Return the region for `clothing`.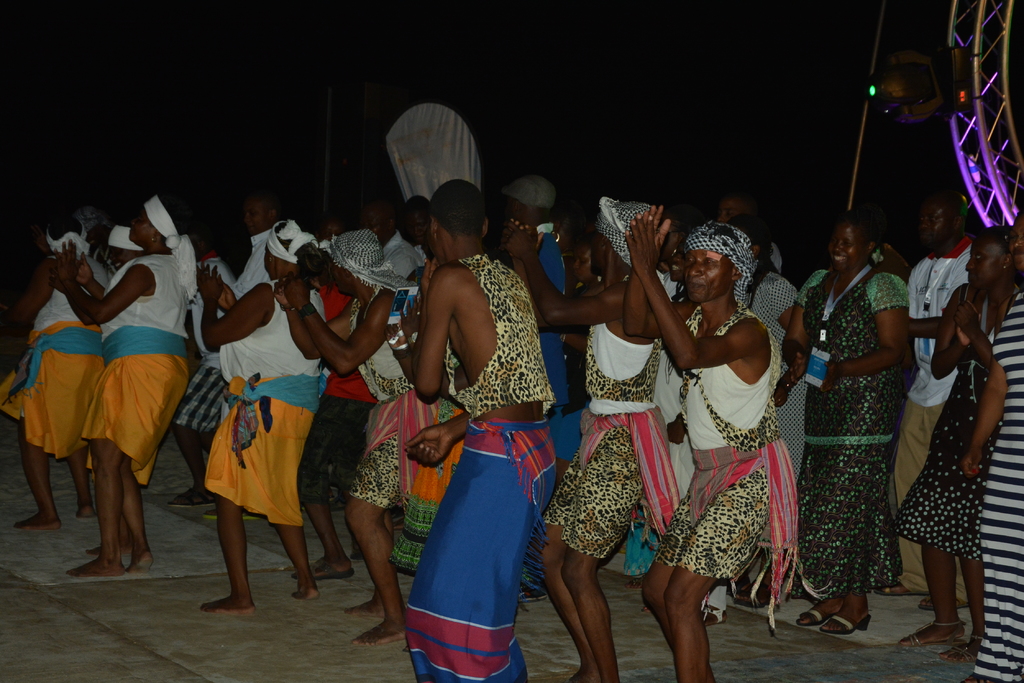
(87, 248, 186, 488).
